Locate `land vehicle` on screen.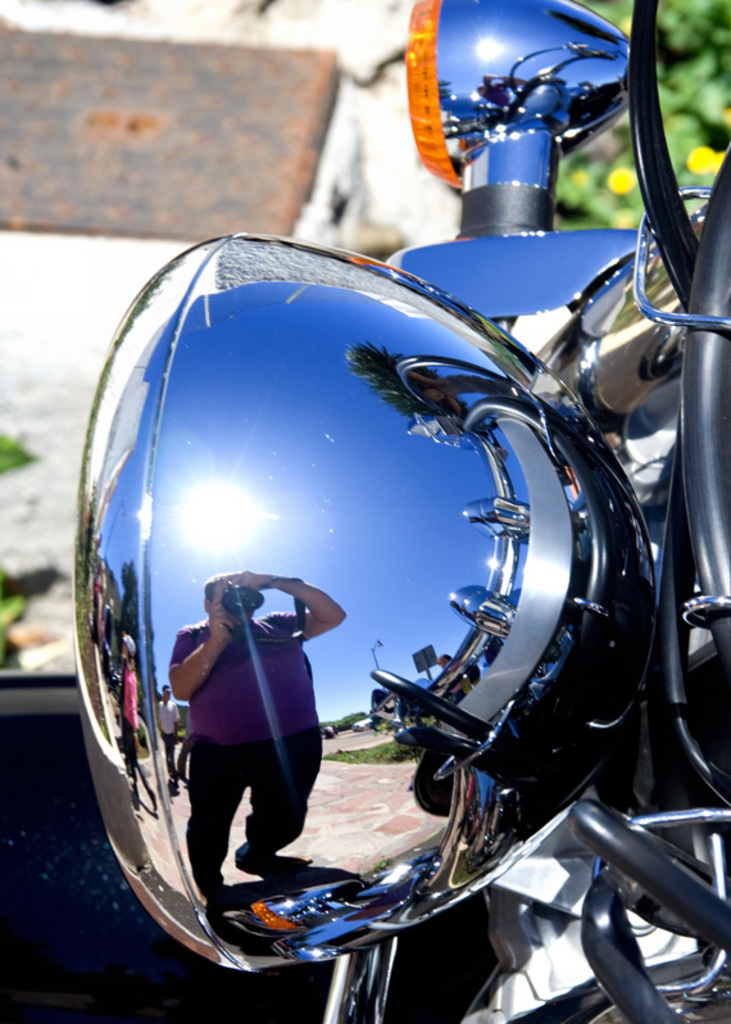
On screen at 33, 107, 730, 1023.
